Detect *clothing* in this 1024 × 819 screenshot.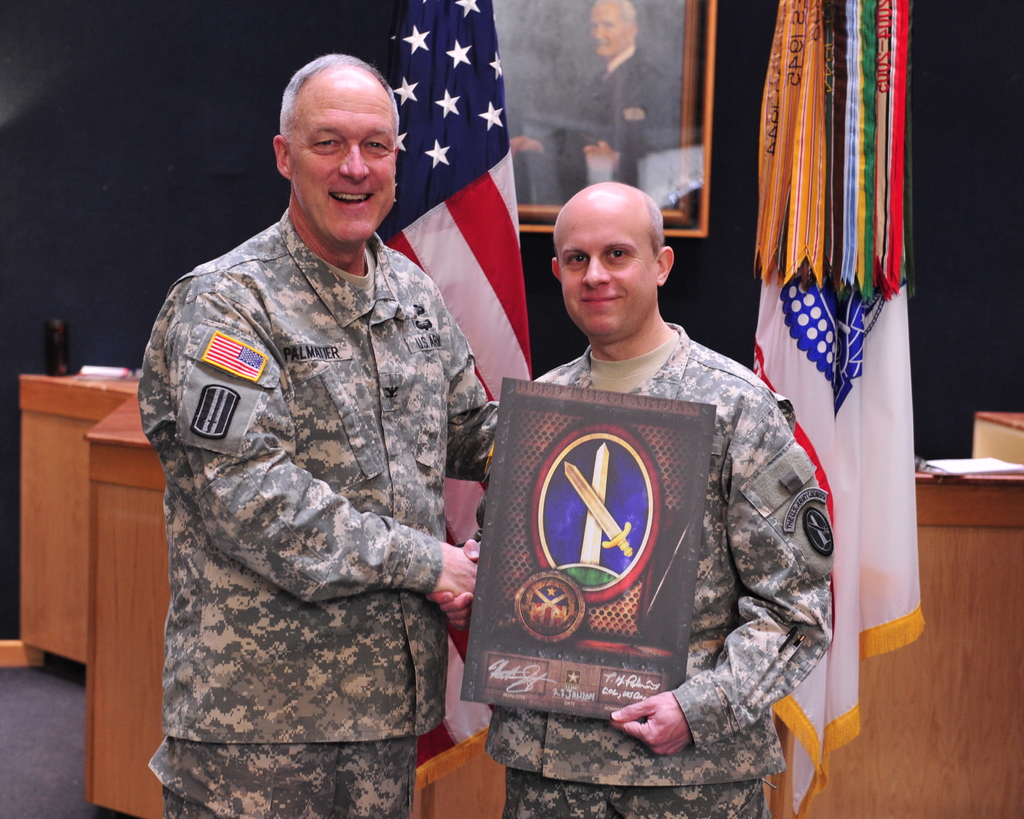
Detection: bbox=[144, 204, 500, 818].
